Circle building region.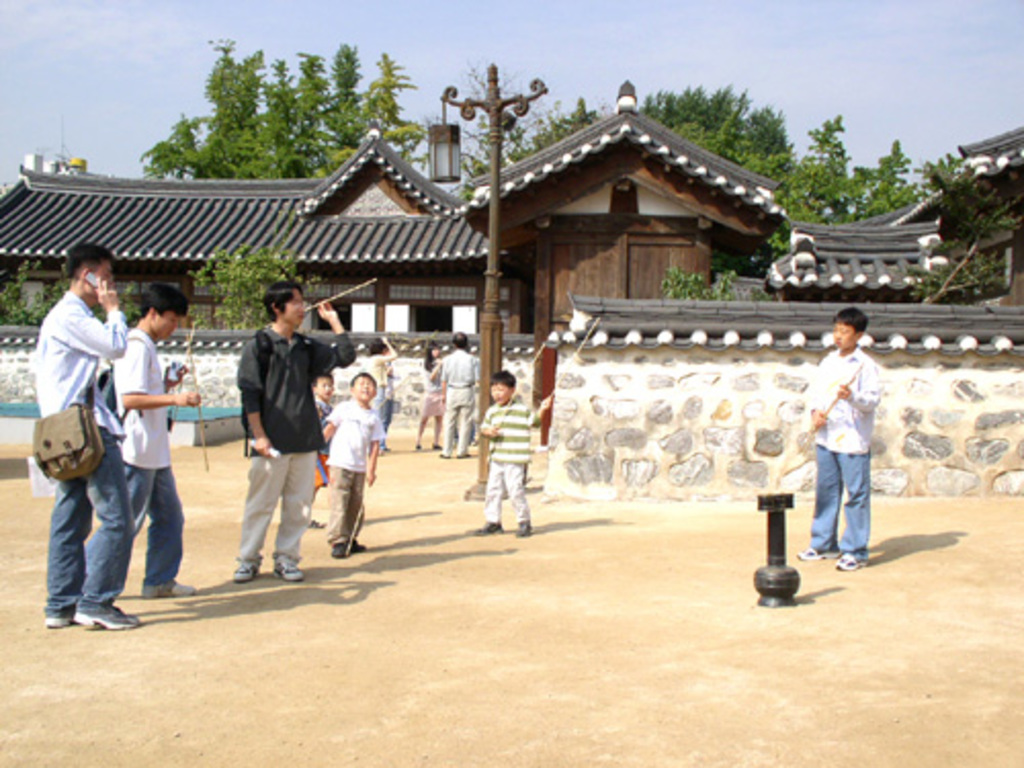
Region: <region>0, 123, 528, 332</region>.
